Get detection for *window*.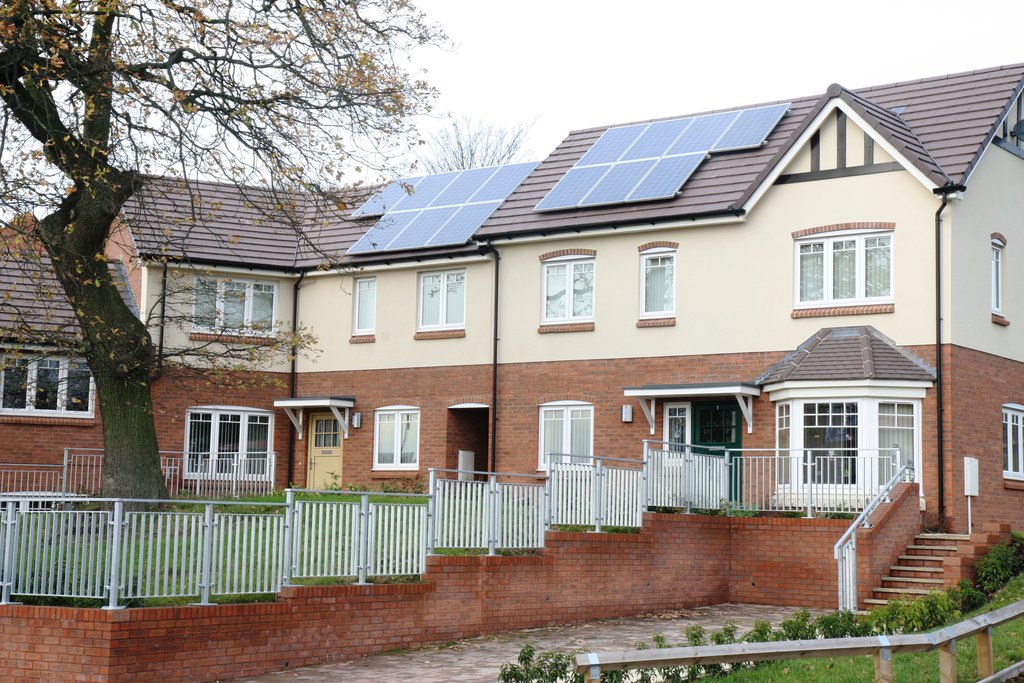
Detection: pyautogui.locateOnScreen(1001, 403, 1023, 486).
